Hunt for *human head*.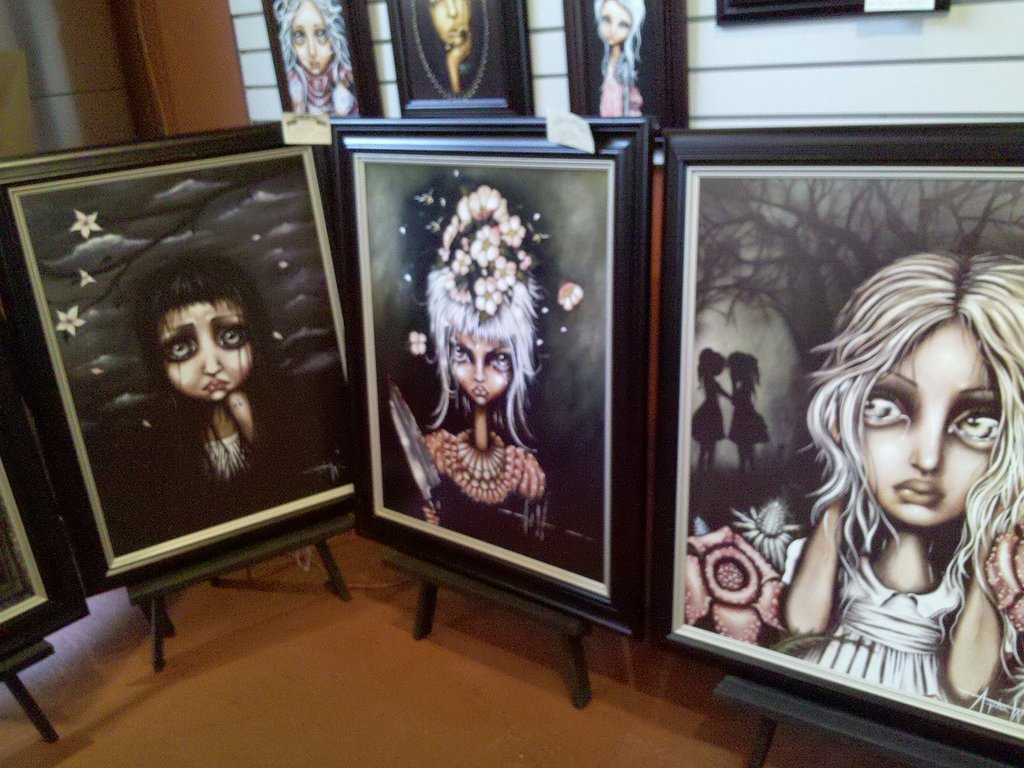
Hunted down at bbox(590, 0, 654, 42).
